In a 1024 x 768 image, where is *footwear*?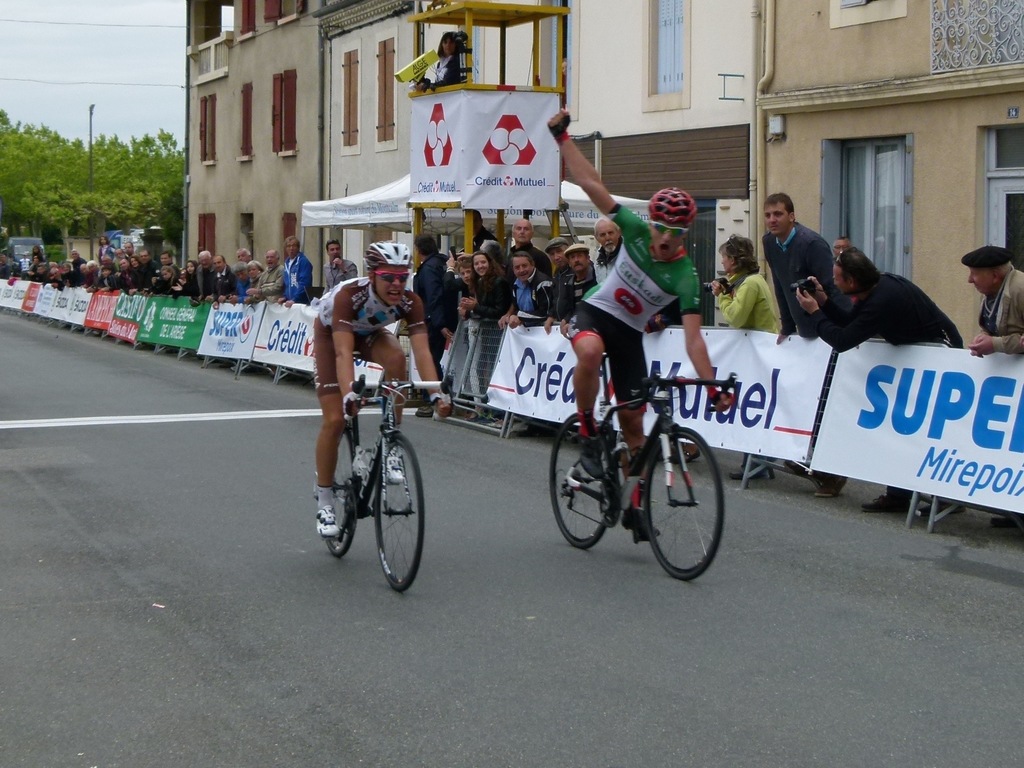
991 514 1017 527.
